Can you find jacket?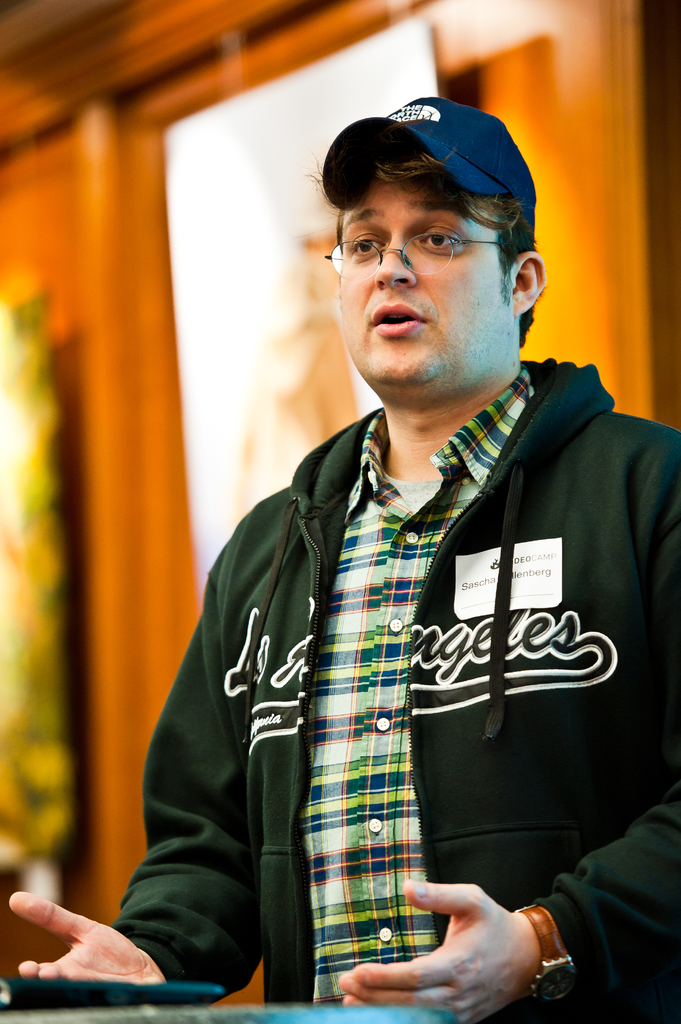
Yes, bounding box: box(122, 223, 660, 993).
